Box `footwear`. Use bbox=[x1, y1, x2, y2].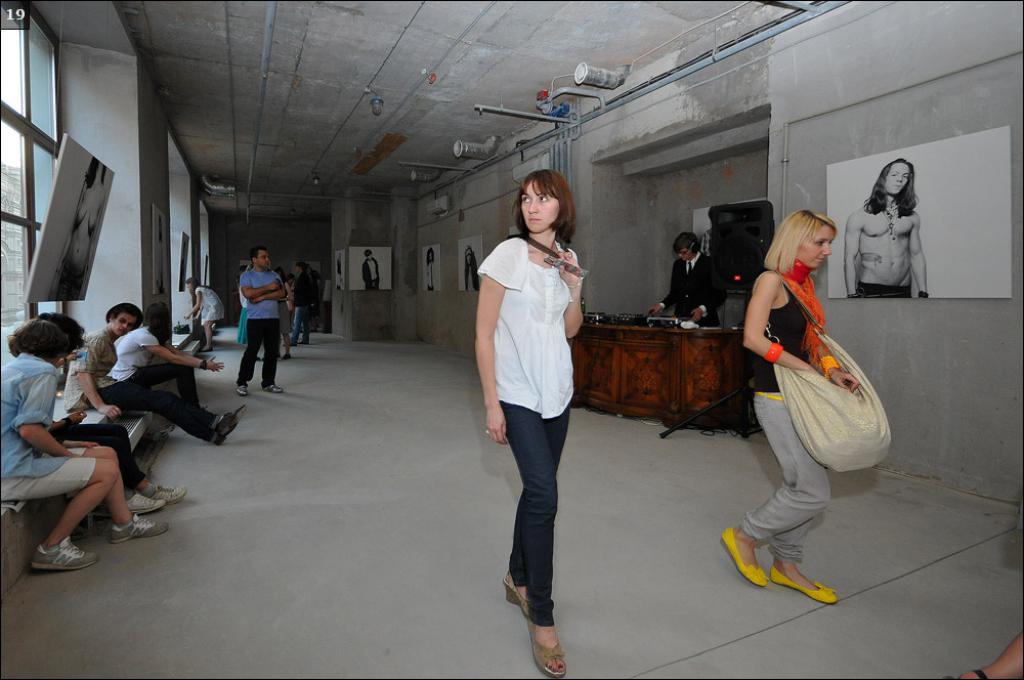
bbox=[204, 349, 215, 352].
